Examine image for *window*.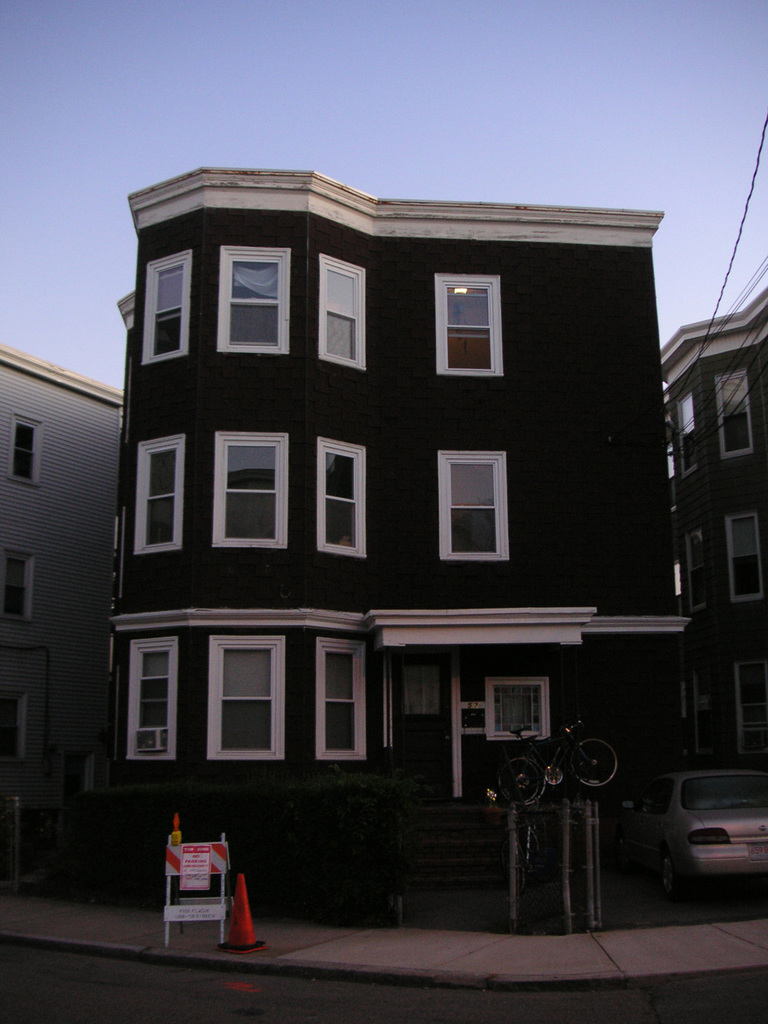
Examination result: <bbox>722, 505, 767, 610</bbox>.
